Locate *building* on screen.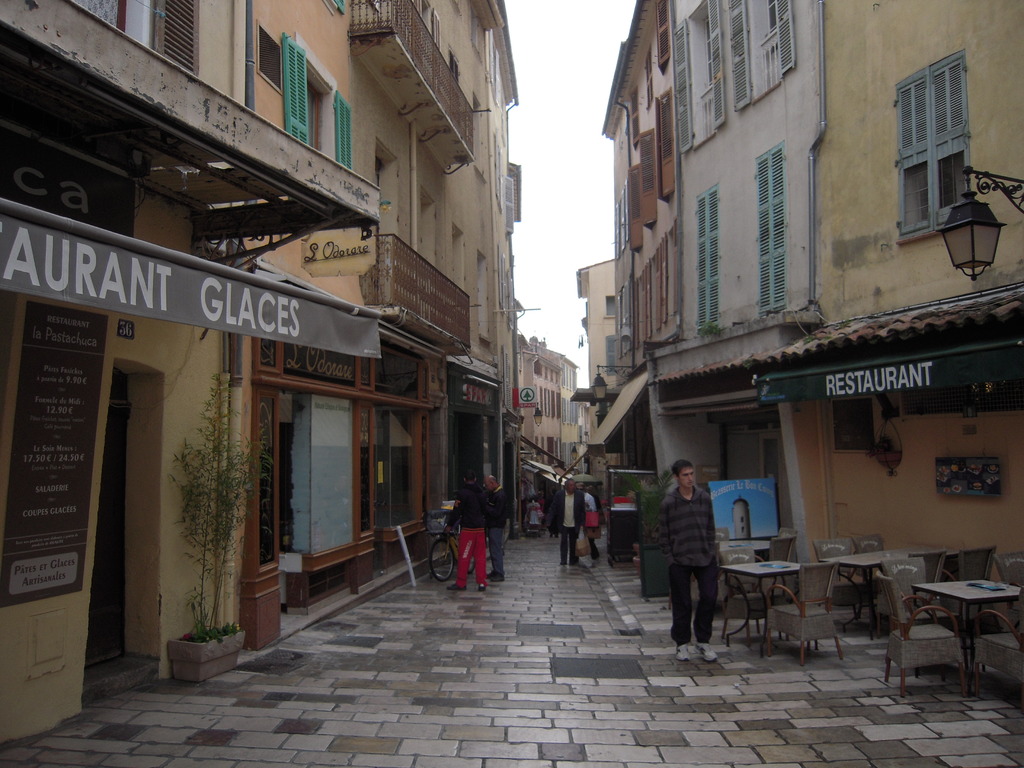
On screen at 522, 335, 562, 463.
